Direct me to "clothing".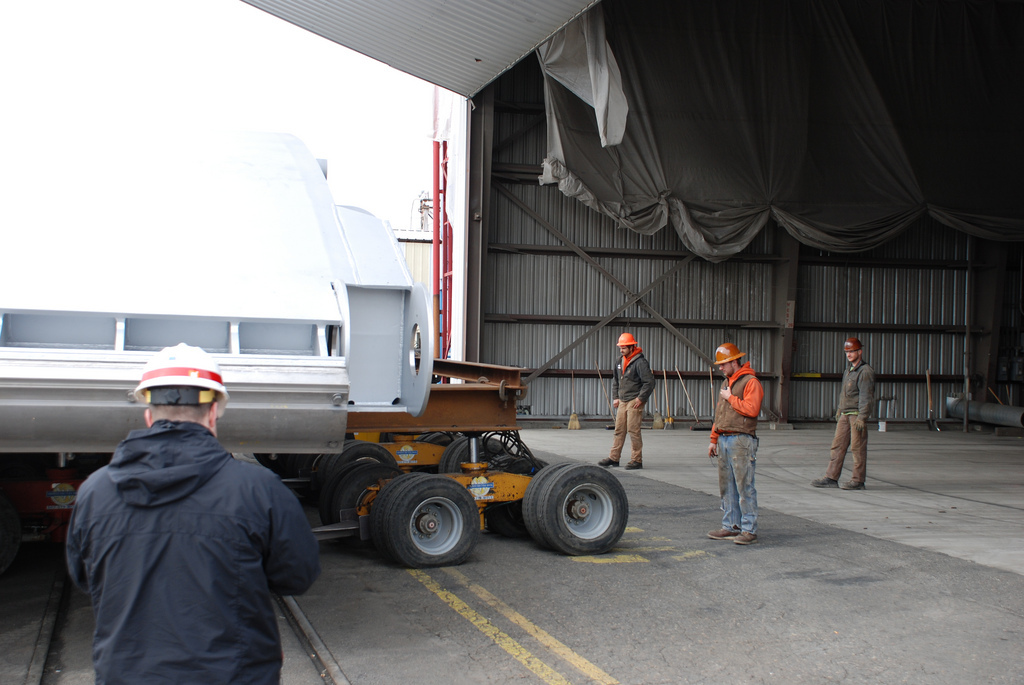
Direction: <box>823,357,875,486</box>.
